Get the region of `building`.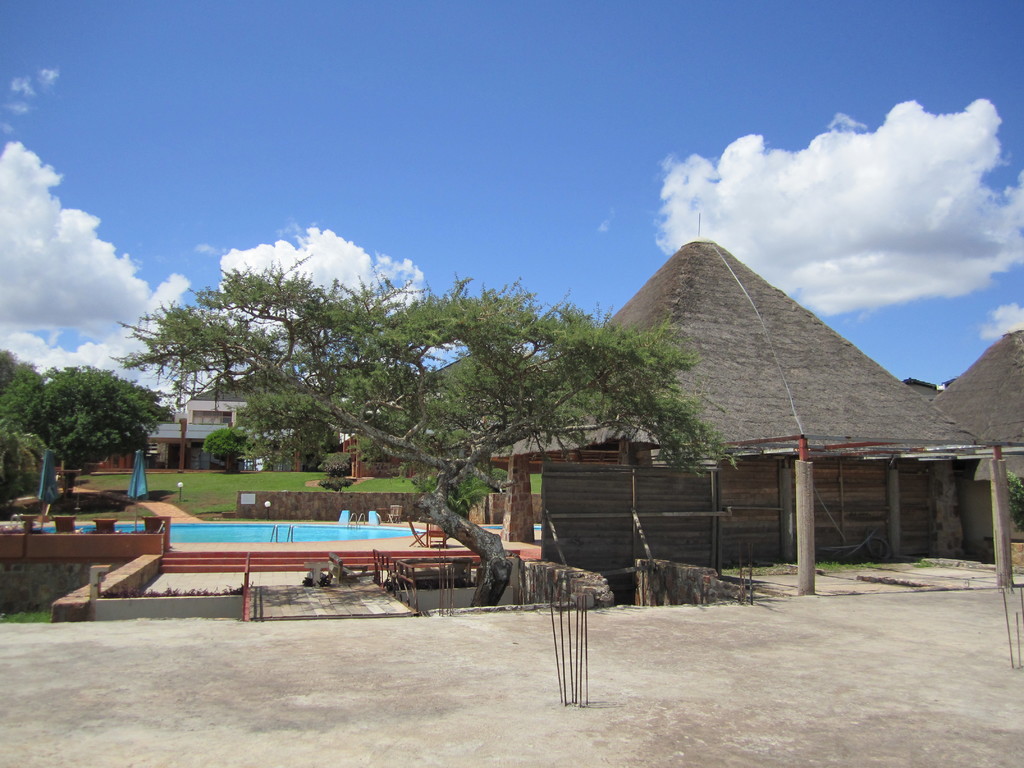
[left=138, top=376, right=293, bottom=471].
